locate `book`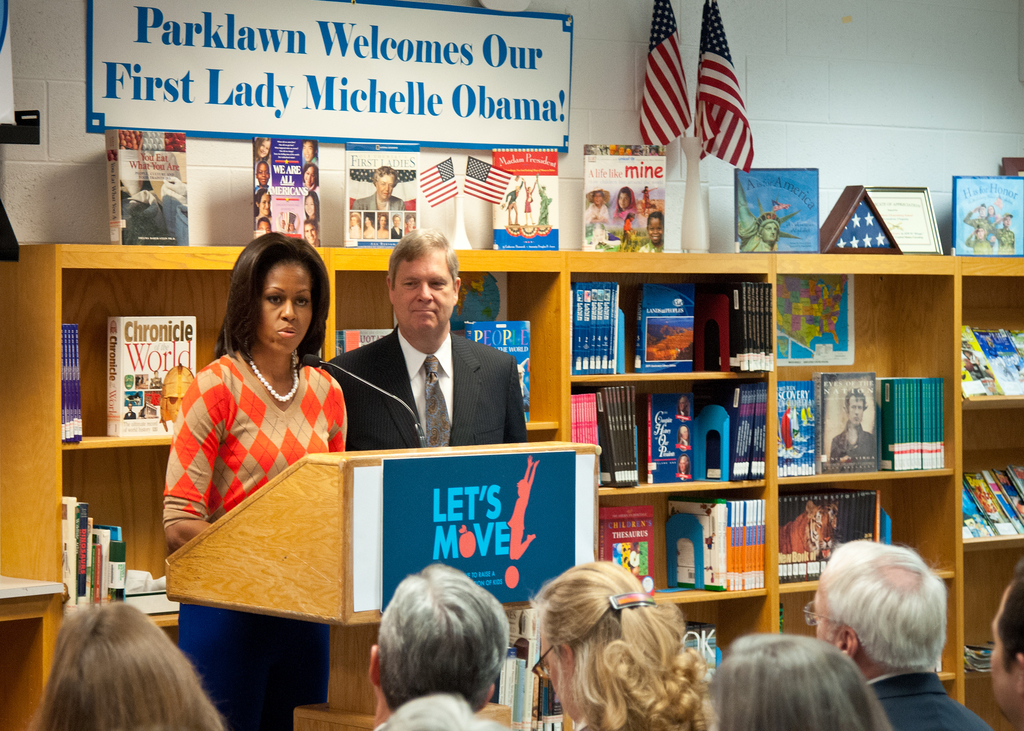
[x1=817, y1=372, x2=892, y2=474]
